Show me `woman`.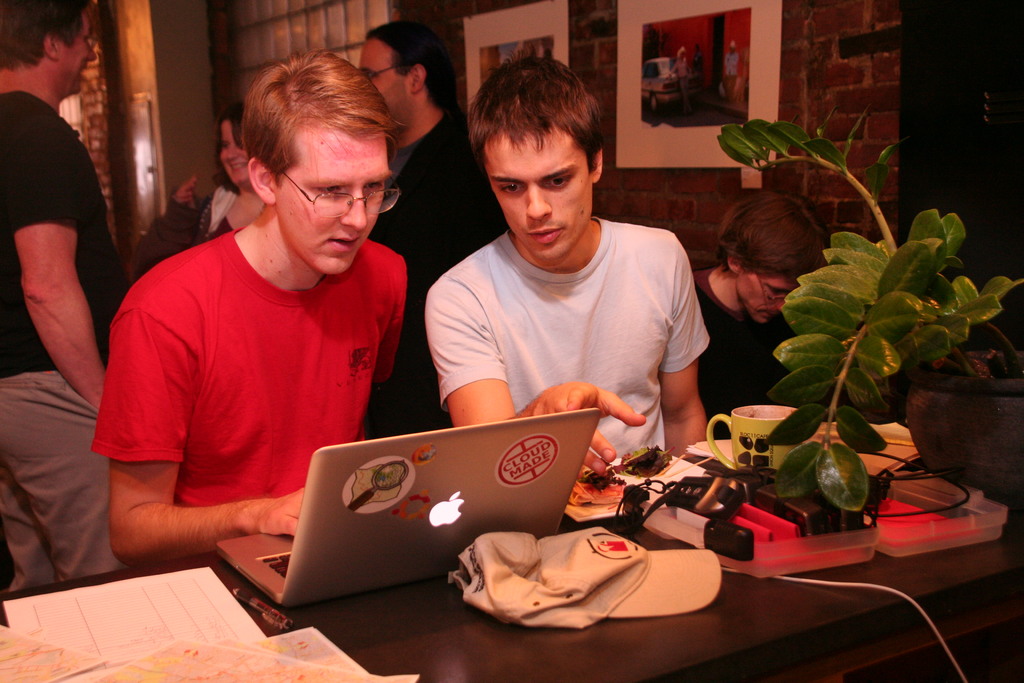
`woman` is here: 123 113 264 286.
